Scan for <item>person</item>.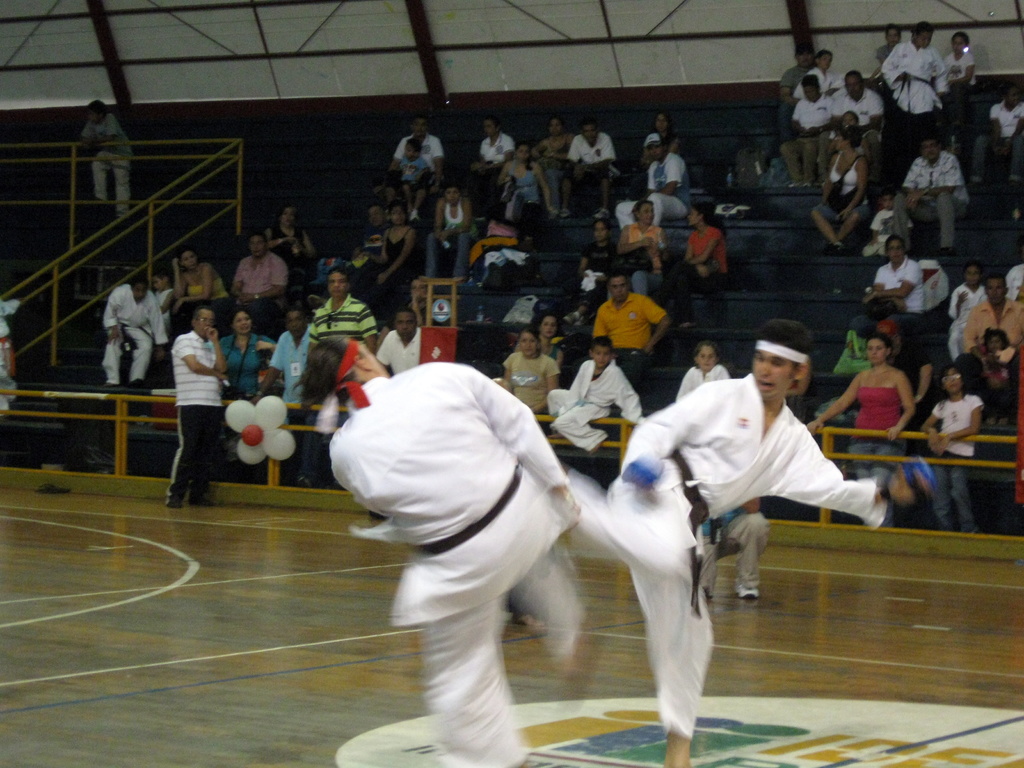
Scan result: <region>861, 239, 917, 332</region>.
